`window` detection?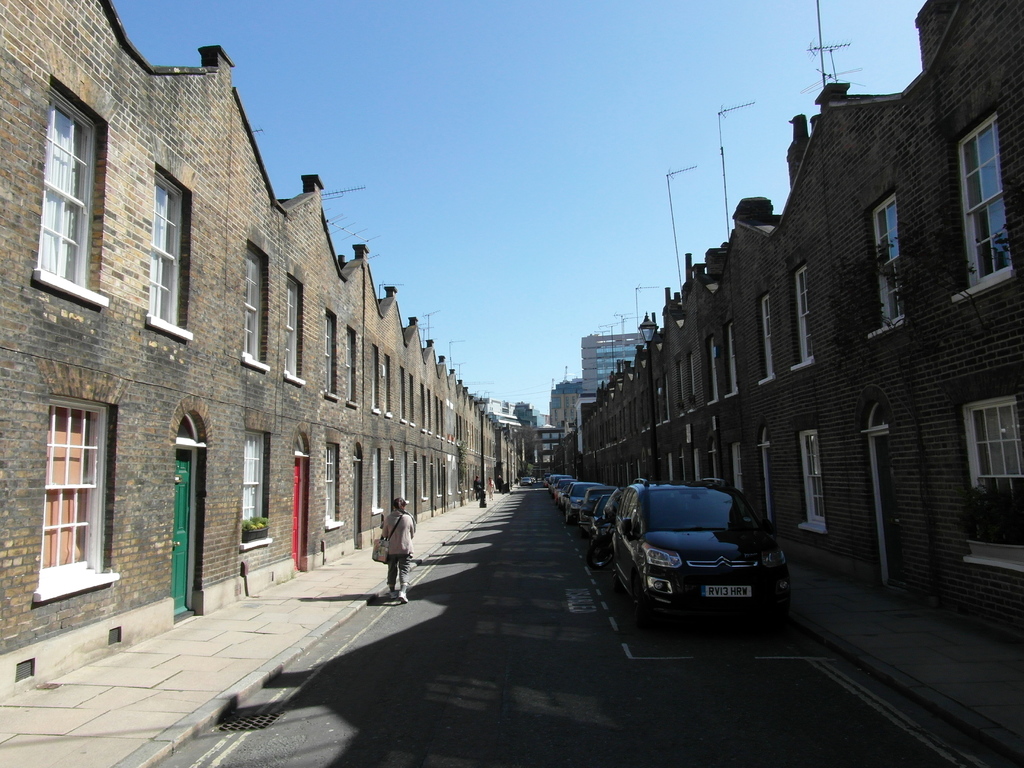
bbox=(402, 452, 412, 506)
